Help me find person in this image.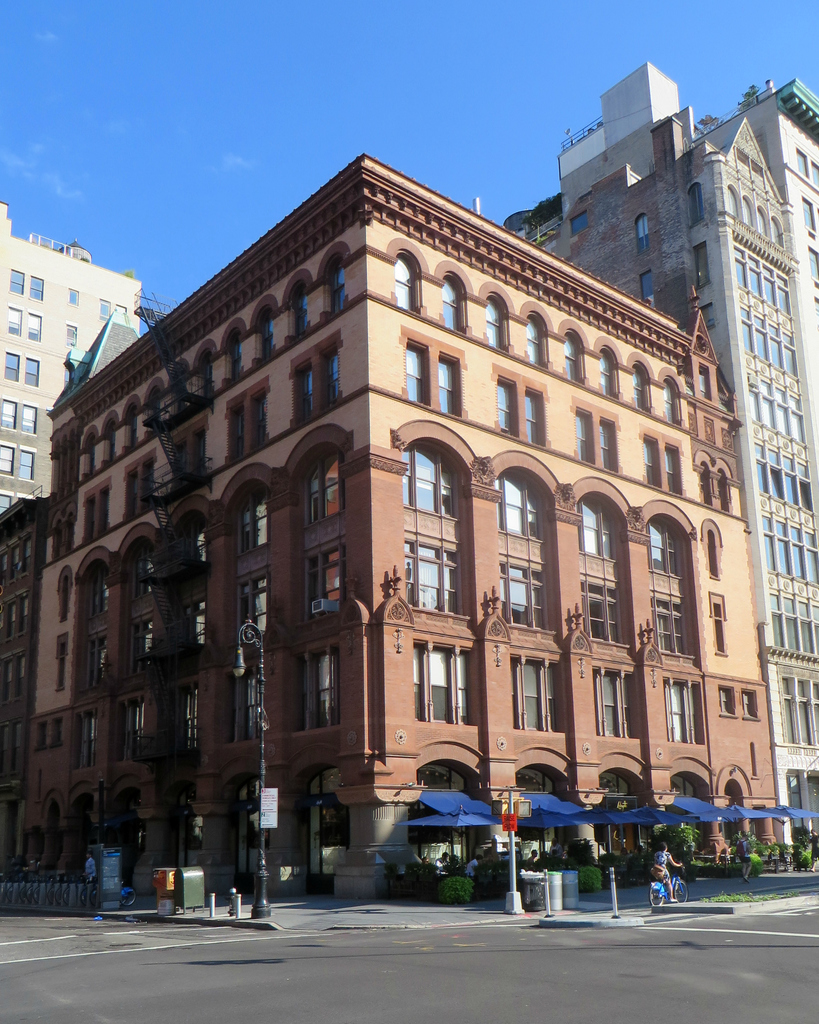
Found it: 738,833,752,881.
